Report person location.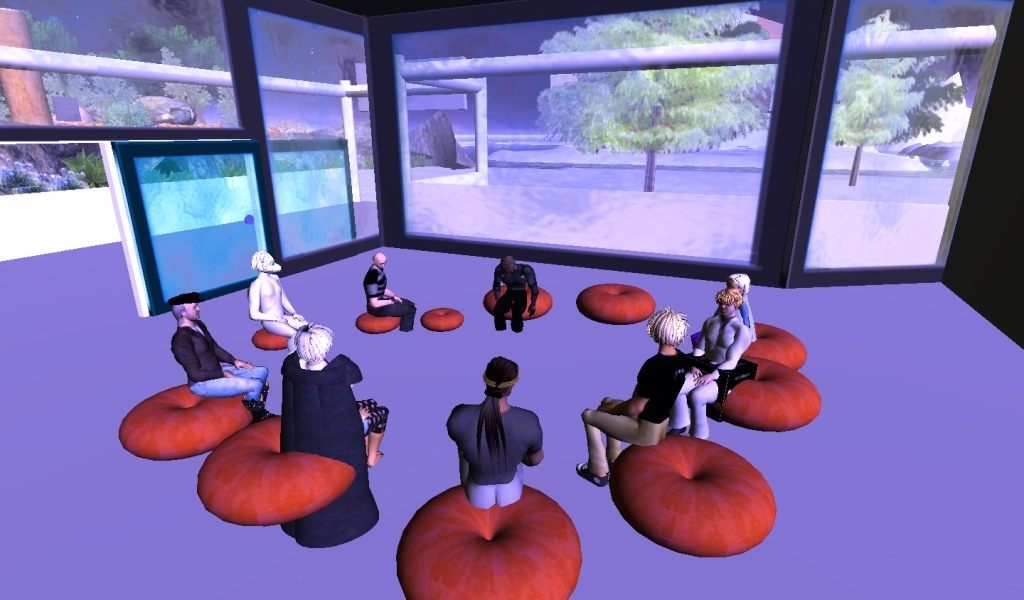
Report: pyautogui.locateOnScreen(449, 353, 545, 510).
